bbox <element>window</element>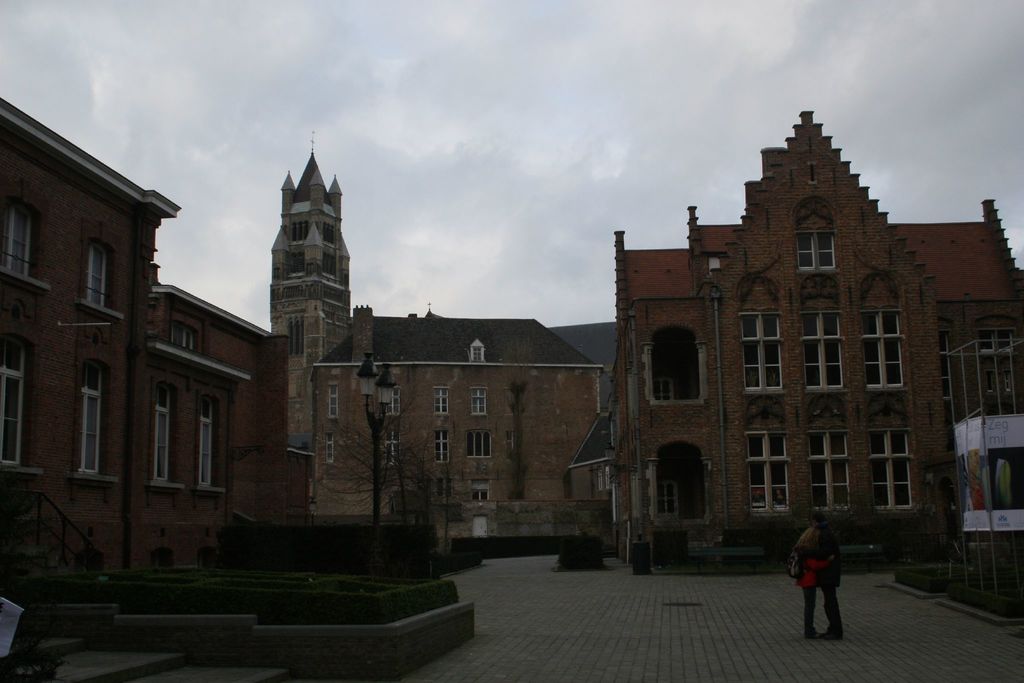
locate(789, 223, 839, 276)
